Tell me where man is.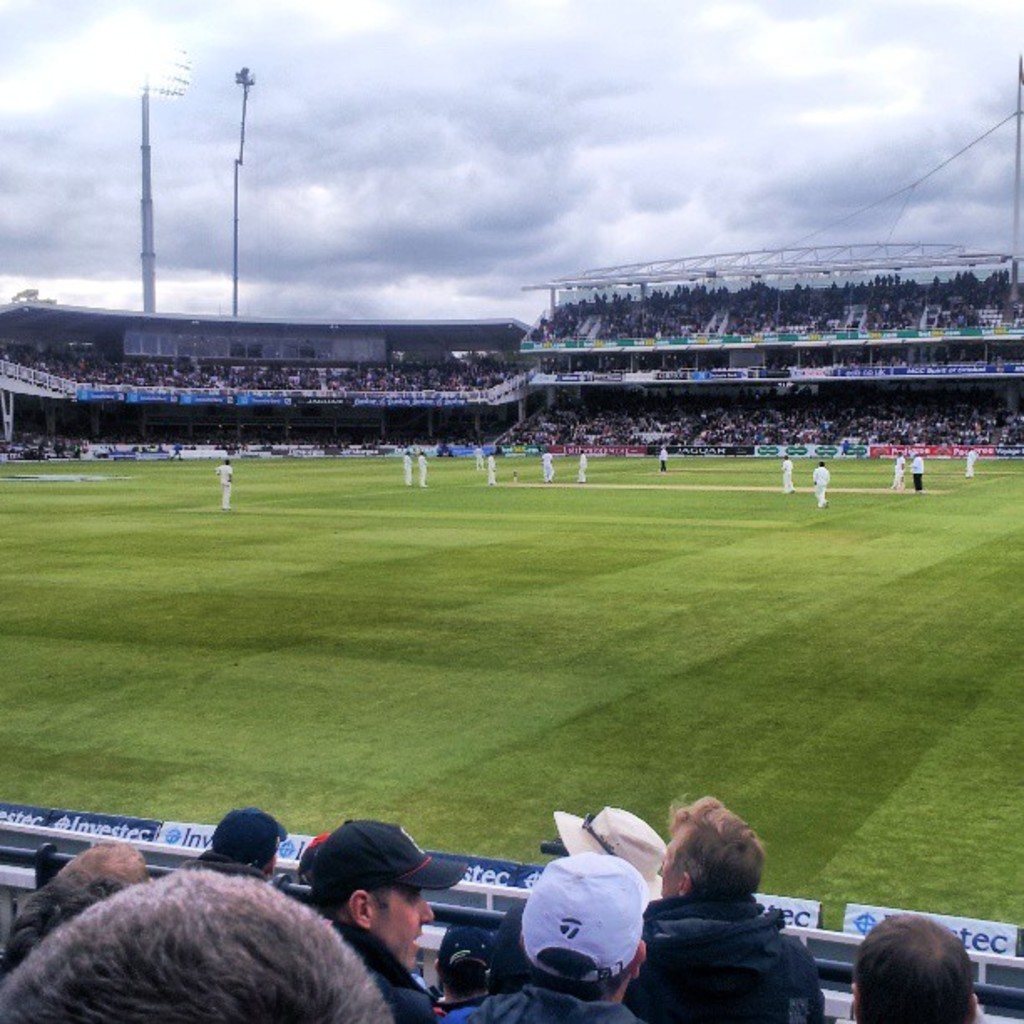
man is at rect(470, 852, 646, 1022).
